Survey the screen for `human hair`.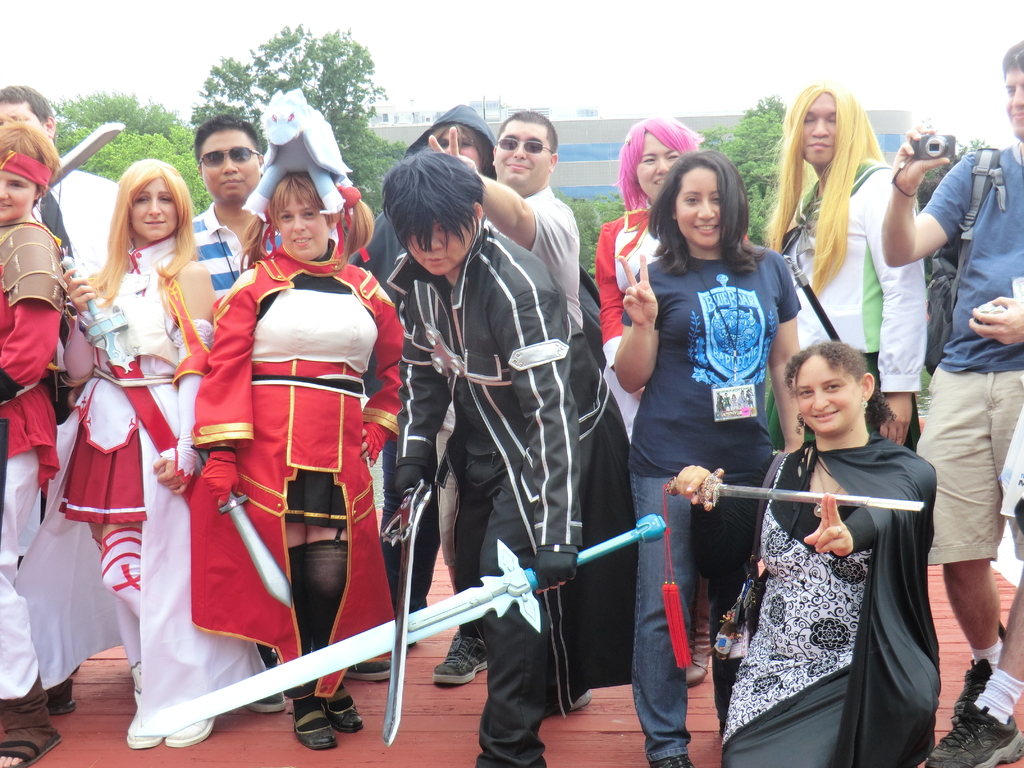
Survey found: 84 159 191 309.
